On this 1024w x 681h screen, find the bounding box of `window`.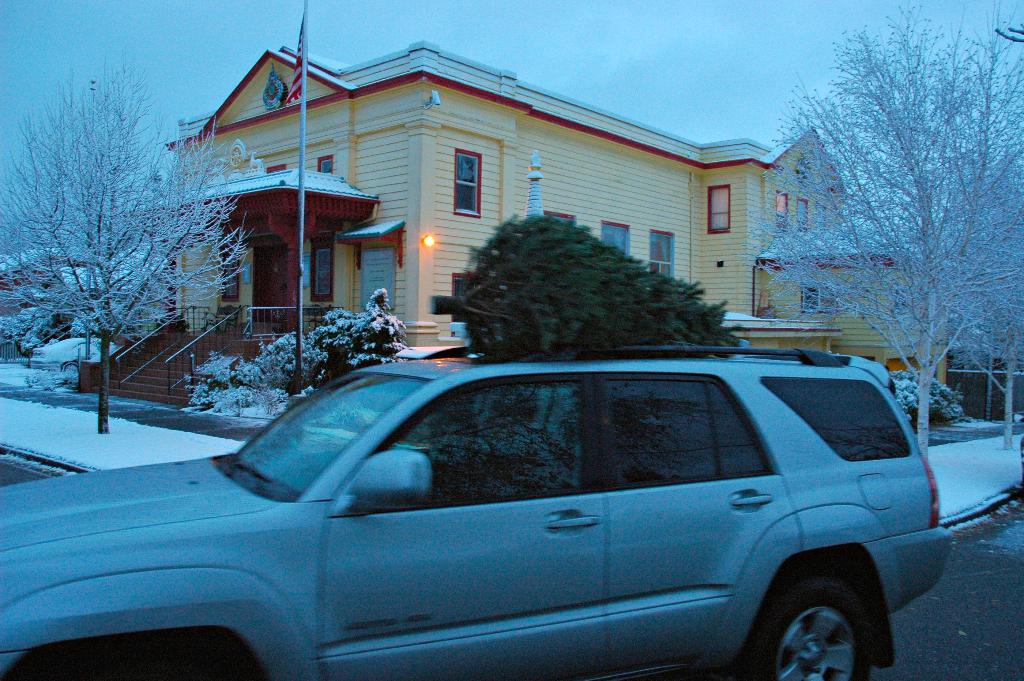
Bounding box: [x1=540, y1=211, x2=573, y2=220].
